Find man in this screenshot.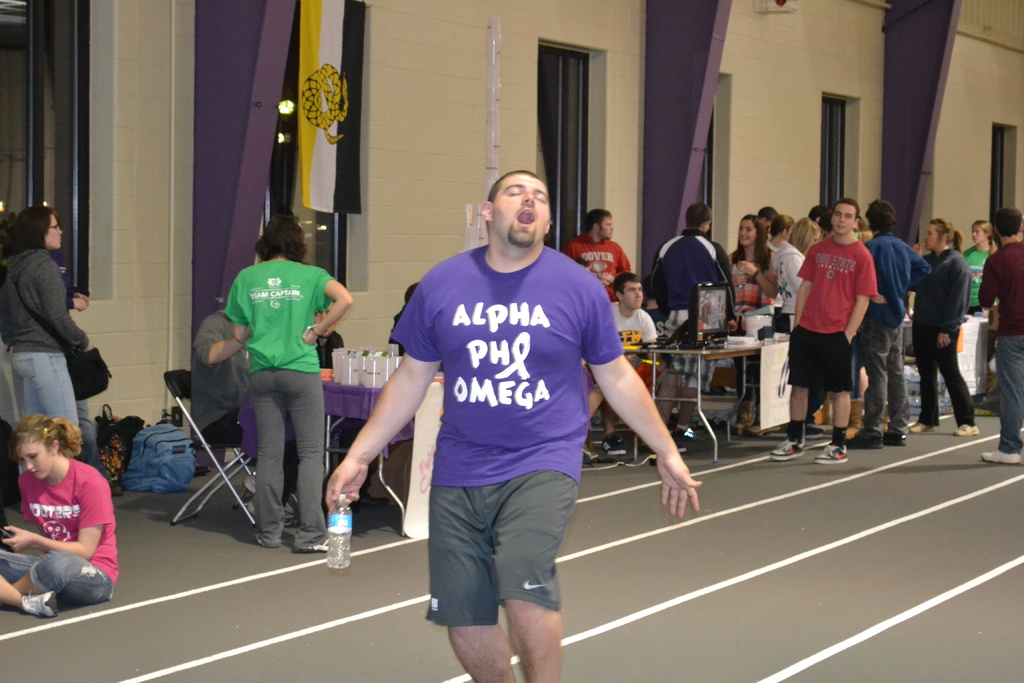
The bounding box for man is region(325, 169, 698, 682).
